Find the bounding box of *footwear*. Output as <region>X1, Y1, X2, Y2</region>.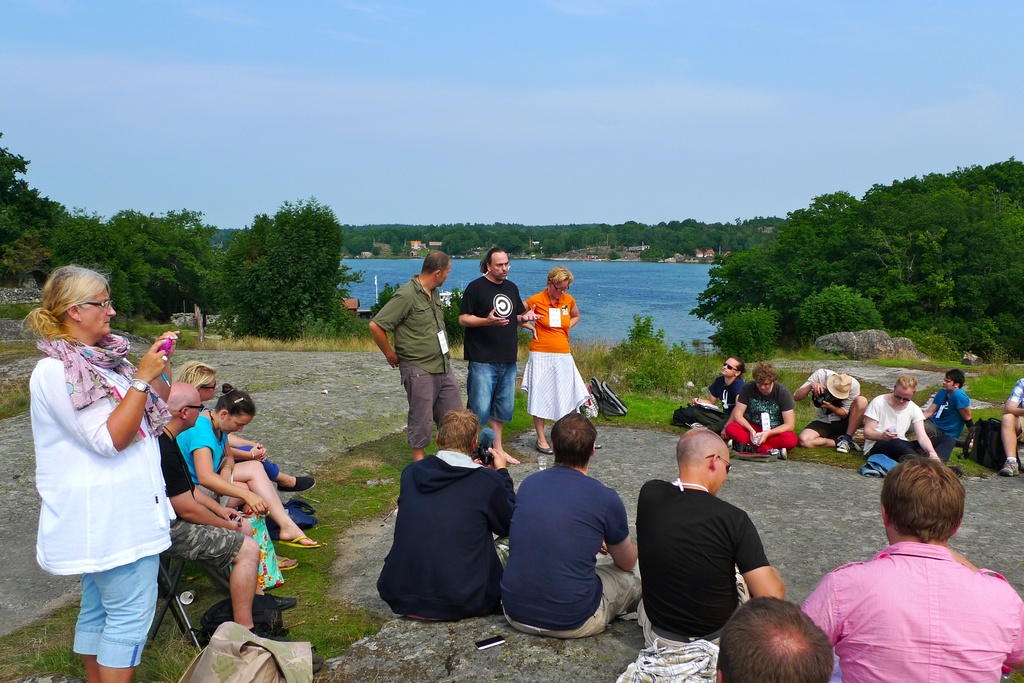
<region>271, 553, 301, 578</region>.
